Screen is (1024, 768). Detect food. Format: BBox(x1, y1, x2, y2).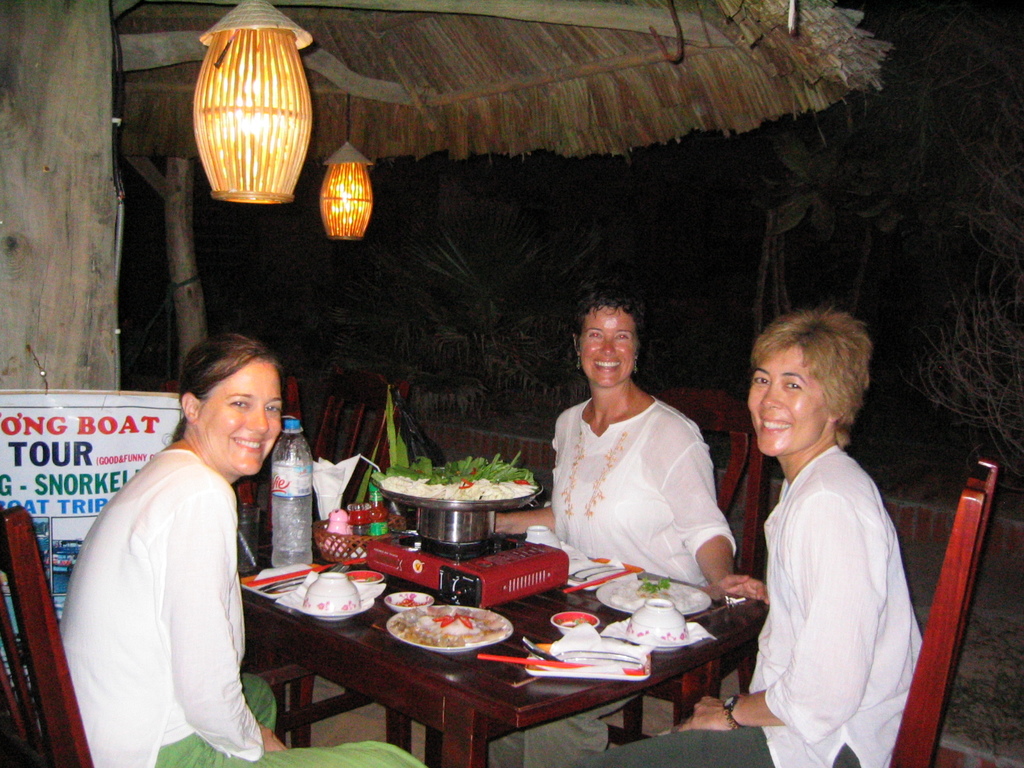
BBox(555, 616, 589, 629).
